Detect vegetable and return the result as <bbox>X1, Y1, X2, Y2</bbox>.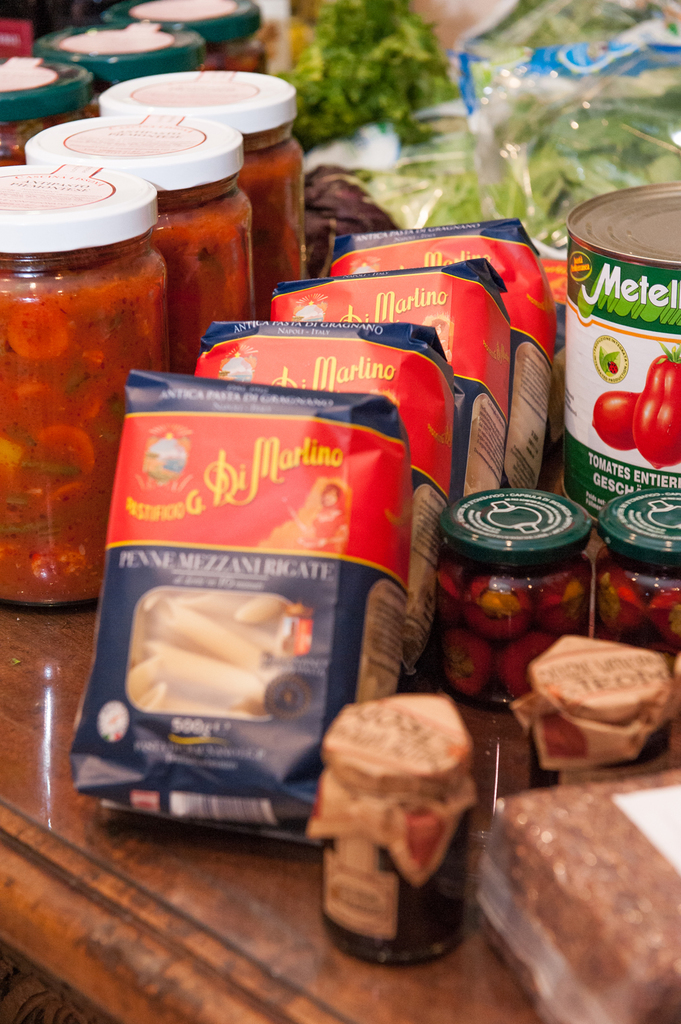
<bbox>632, 389, 680, 468</bbox>.
